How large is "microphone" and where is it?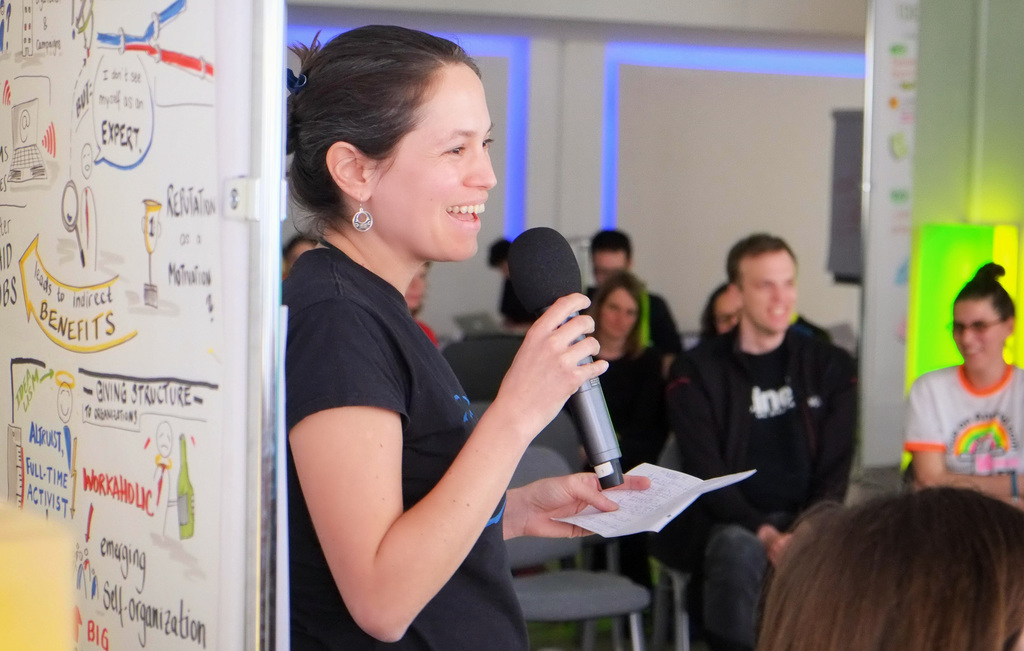
Bounding box: 506 222 628 488.
